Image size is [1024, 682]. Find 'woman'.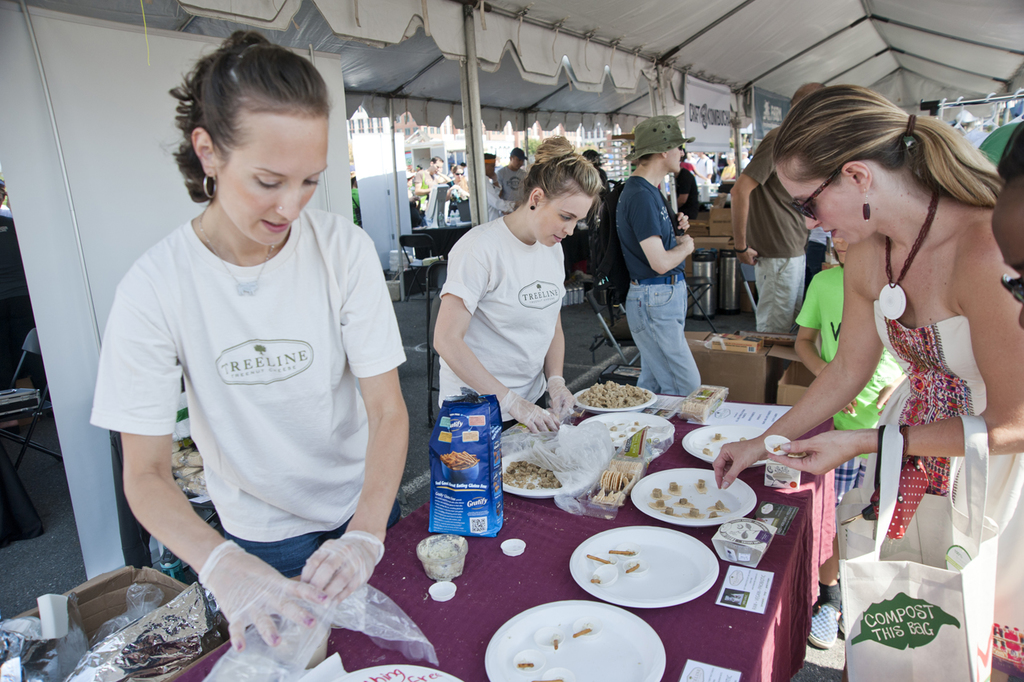
85/29/414/648.
